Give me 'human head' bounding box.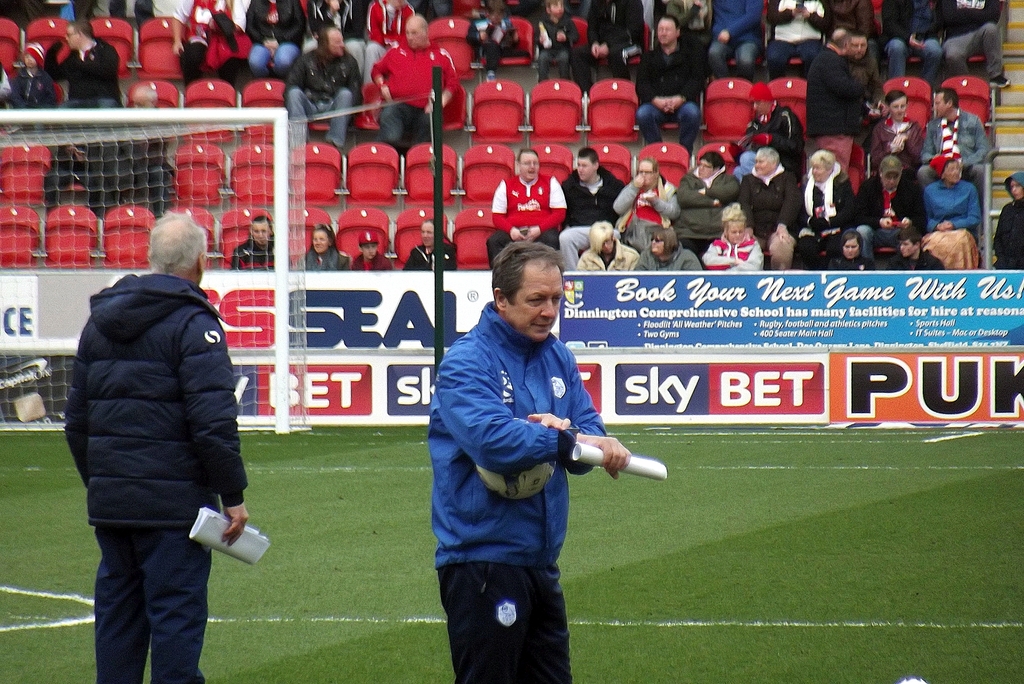
rect(1002, 174, 1023, 203).
